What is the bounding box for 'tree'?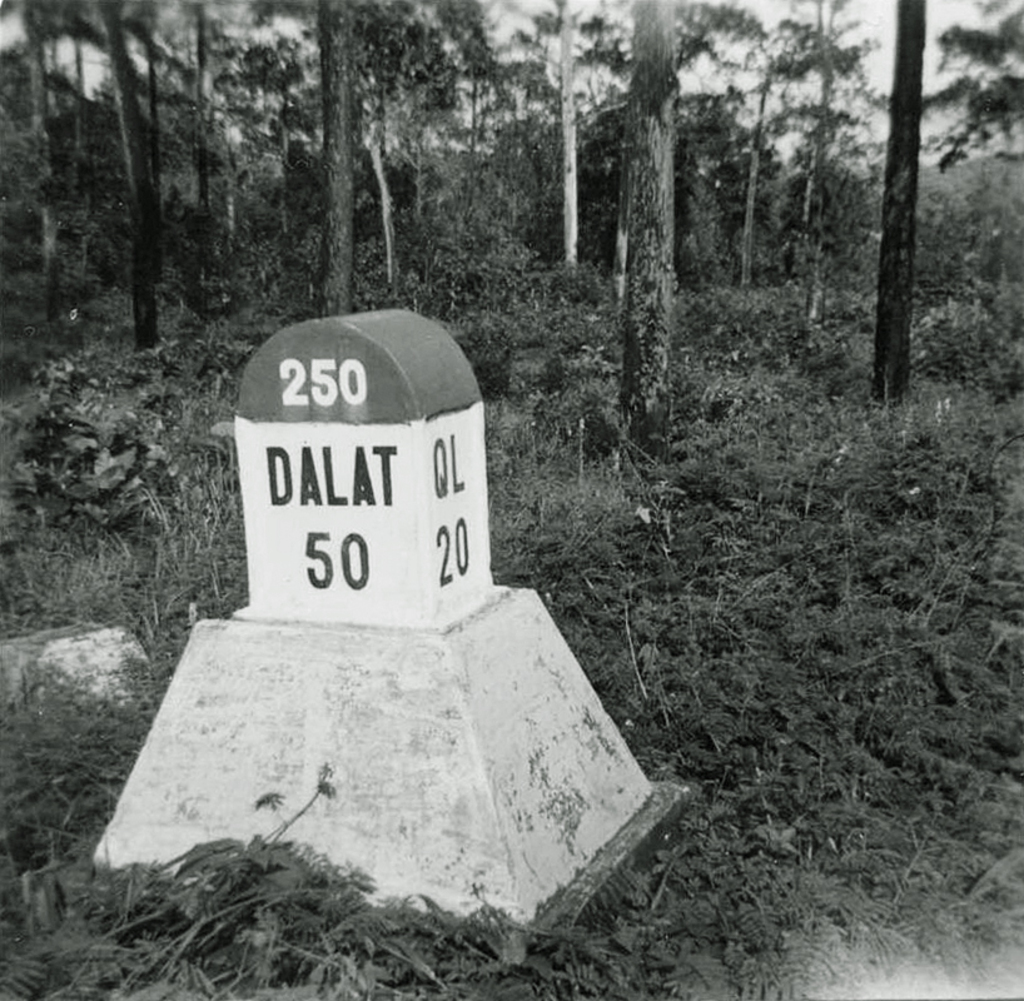
(x1=213, y1=0, x2=436, y2=318).
